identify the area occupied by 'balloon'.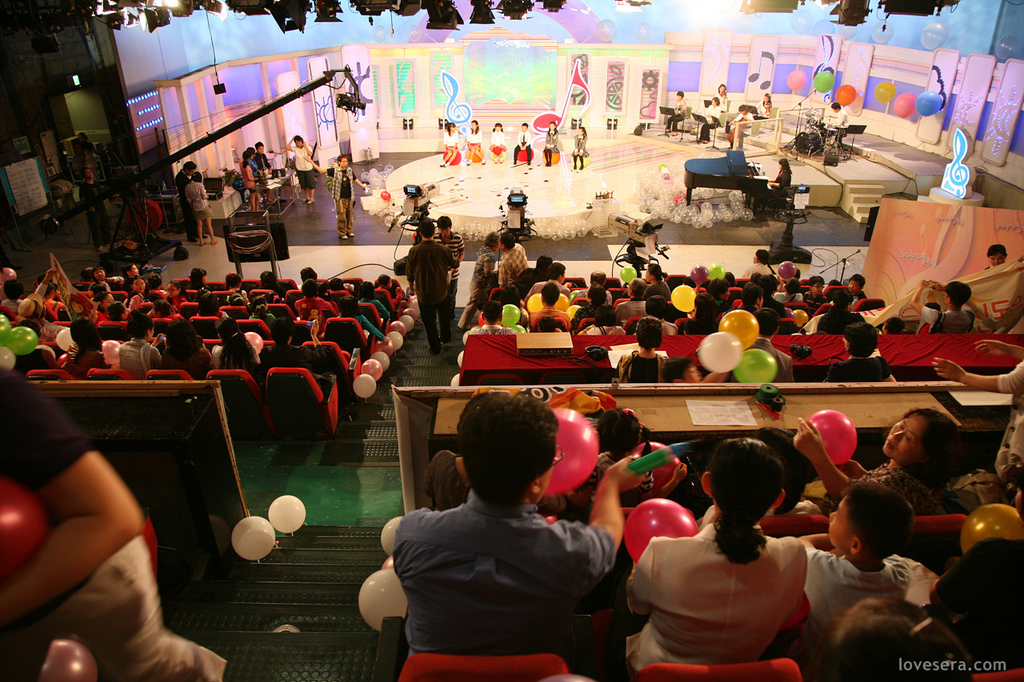
Area: (55, 328, 75, 352).
